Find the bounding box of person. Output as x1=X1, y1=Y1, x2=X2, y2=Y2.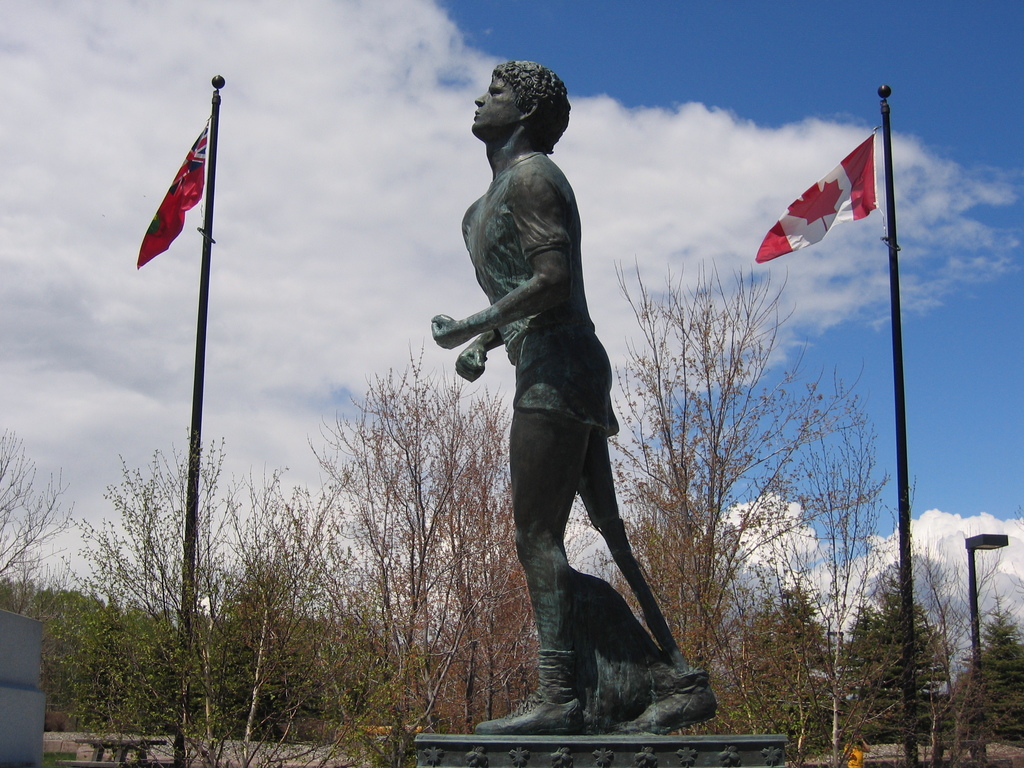
x1=425, y1=60, x2=715, y2=729.
